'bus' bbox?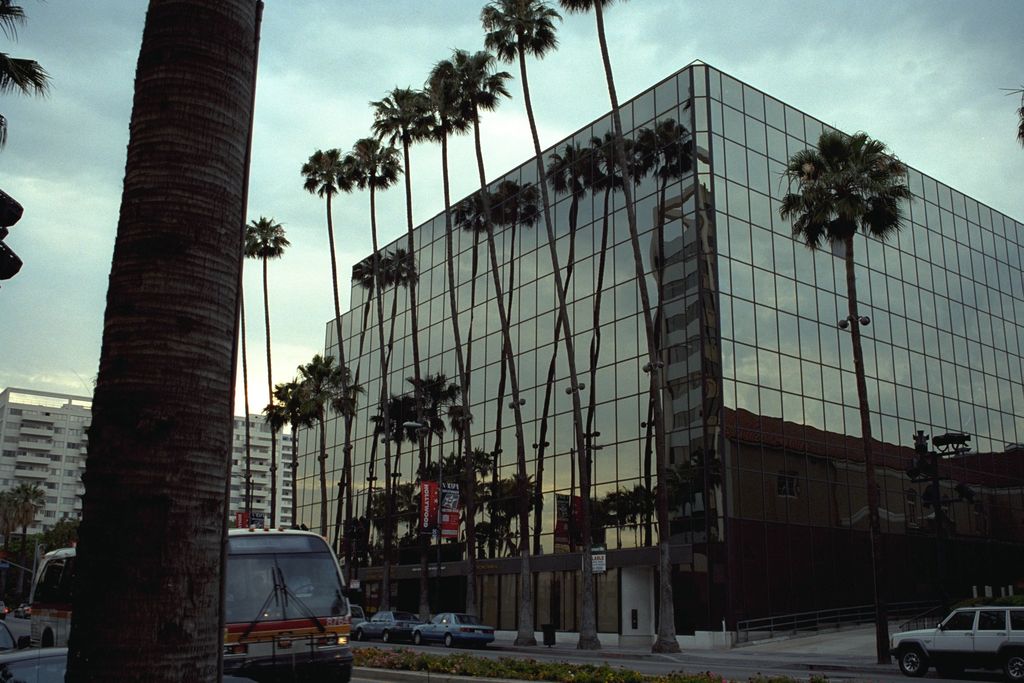
[28,523,354,682]
